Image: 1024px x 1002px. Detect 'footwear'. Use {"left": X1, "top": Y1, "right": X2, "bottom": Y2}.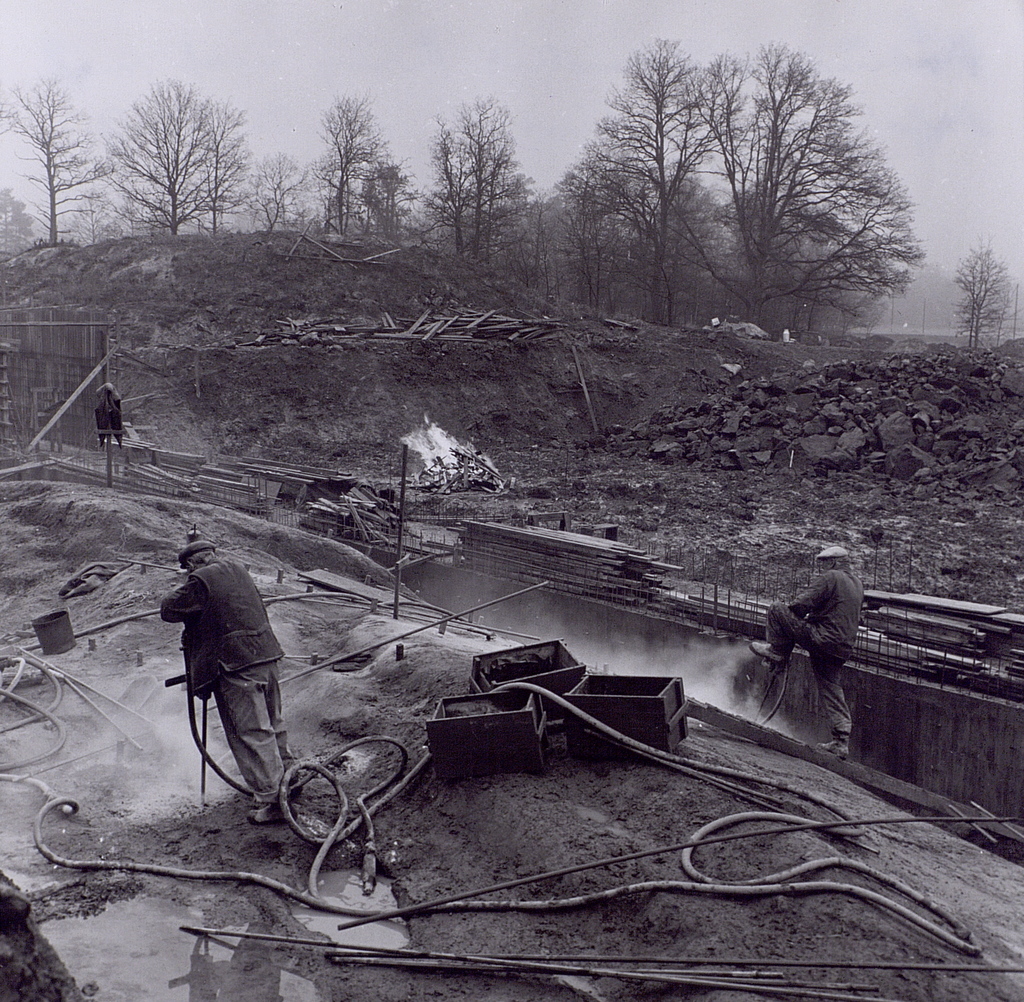
{"left": 748, "top": 640, "right": 787, "bottom": 669}.
